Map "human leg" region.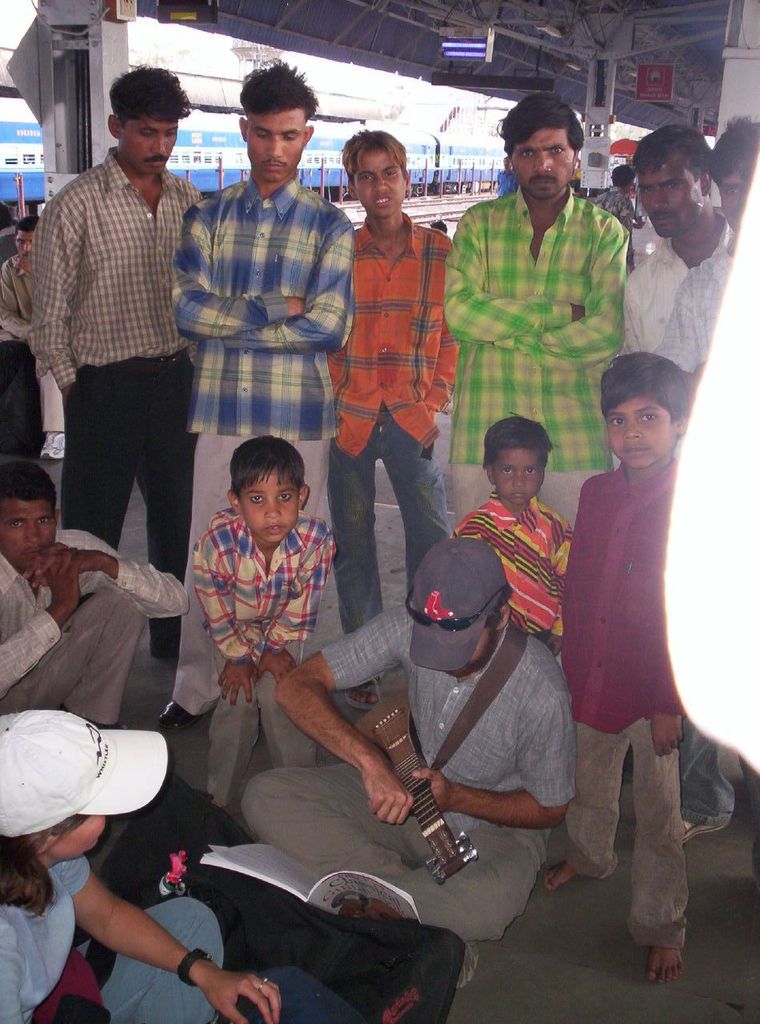
Mapped to (628,735,690,978).
